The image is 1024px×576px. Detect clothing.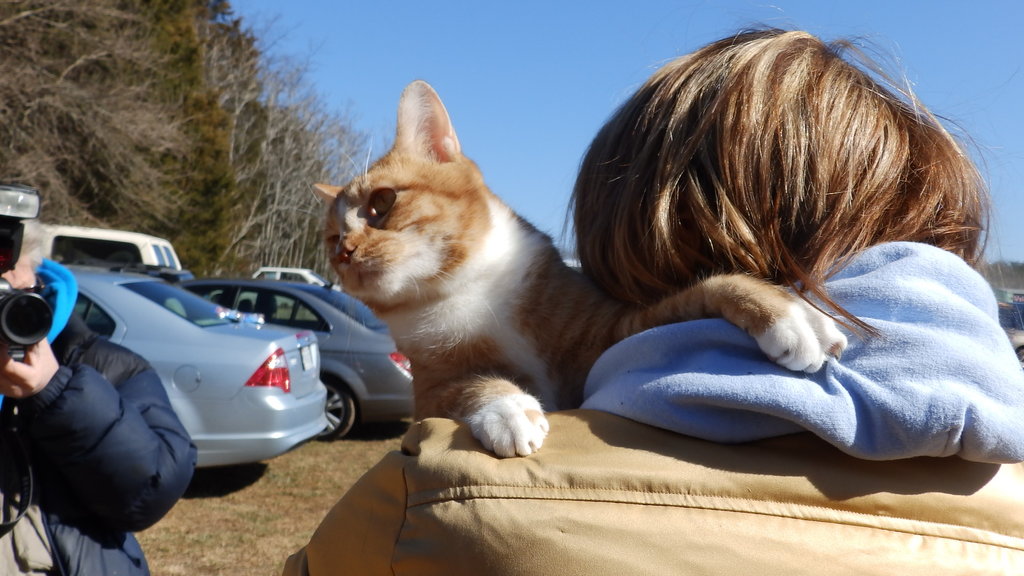
Detection: 2, 253, 236, 548.
